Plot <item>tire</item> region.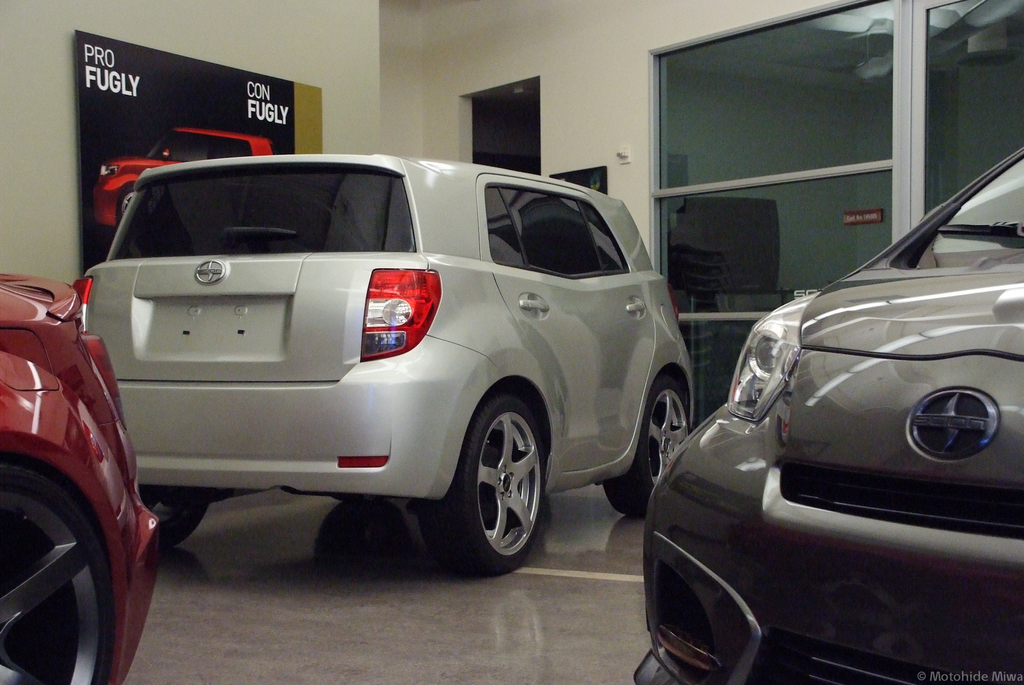
Plotted at region(602, 371, 691, 520).
